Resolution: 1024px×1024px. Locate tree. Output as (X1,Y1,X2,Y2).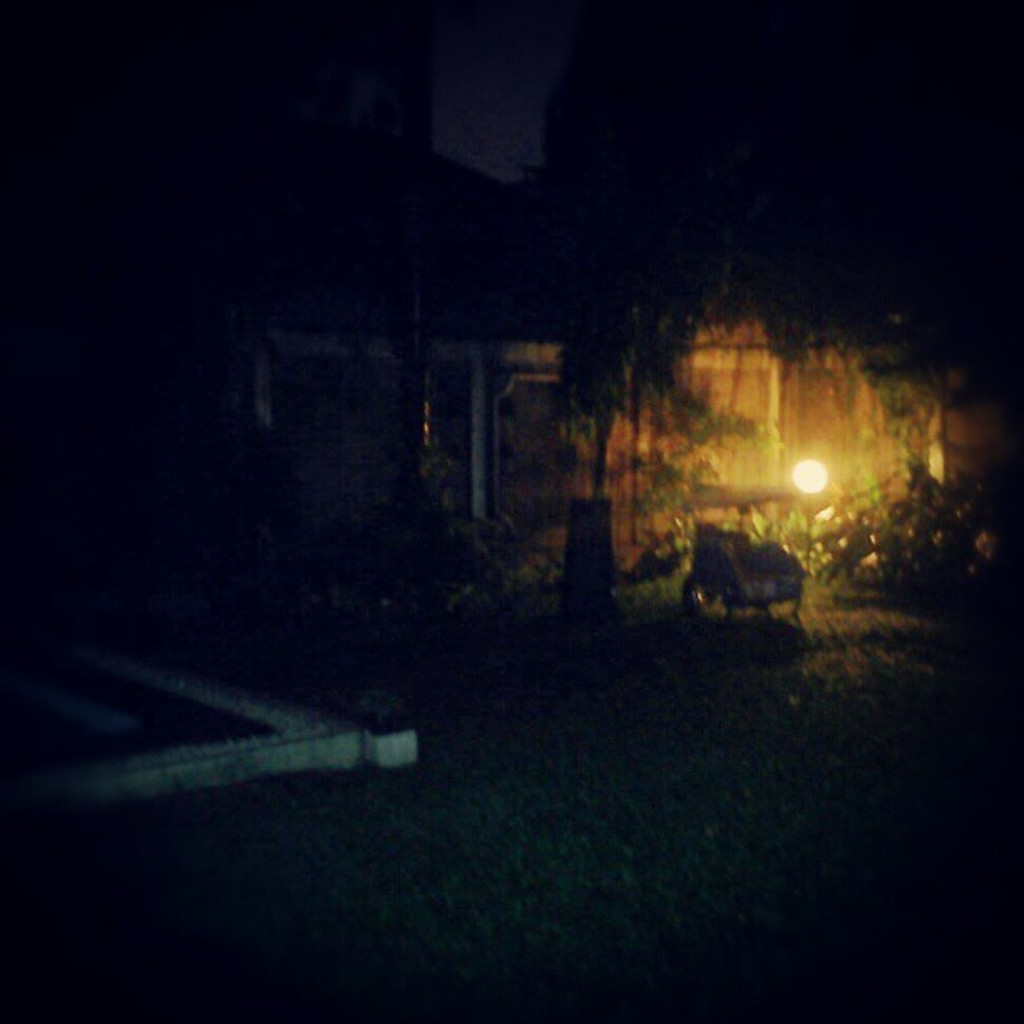
(701,315,987,591).
